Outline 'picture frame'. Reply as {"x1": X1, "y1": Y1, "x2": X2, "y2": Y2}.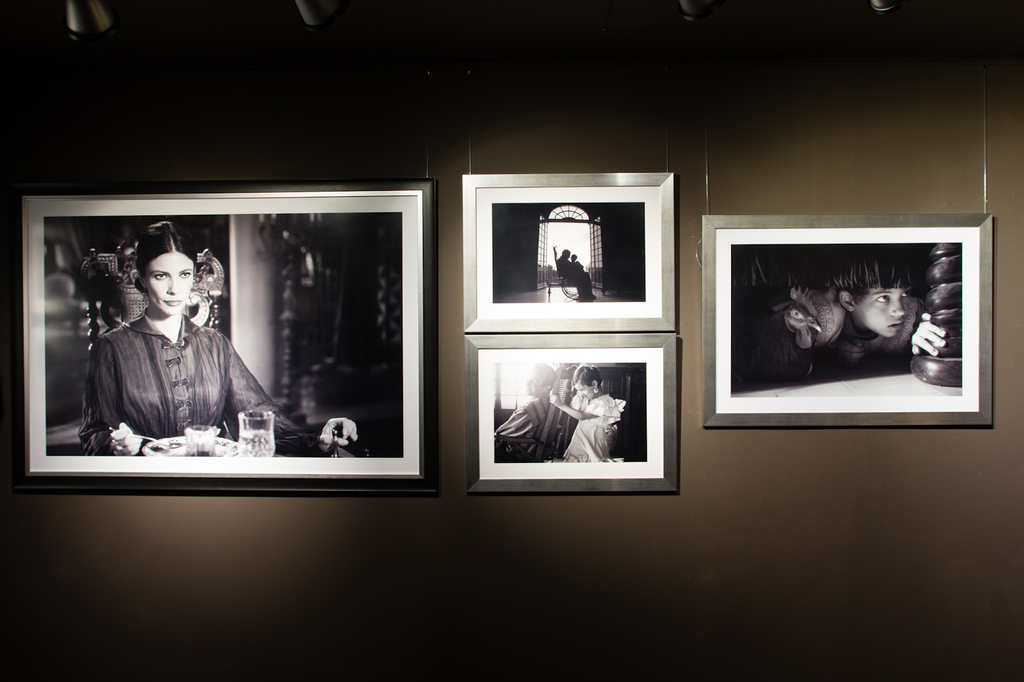
{"x1": 462, "y1": 340, "x2": 677, "y2": 491}.
